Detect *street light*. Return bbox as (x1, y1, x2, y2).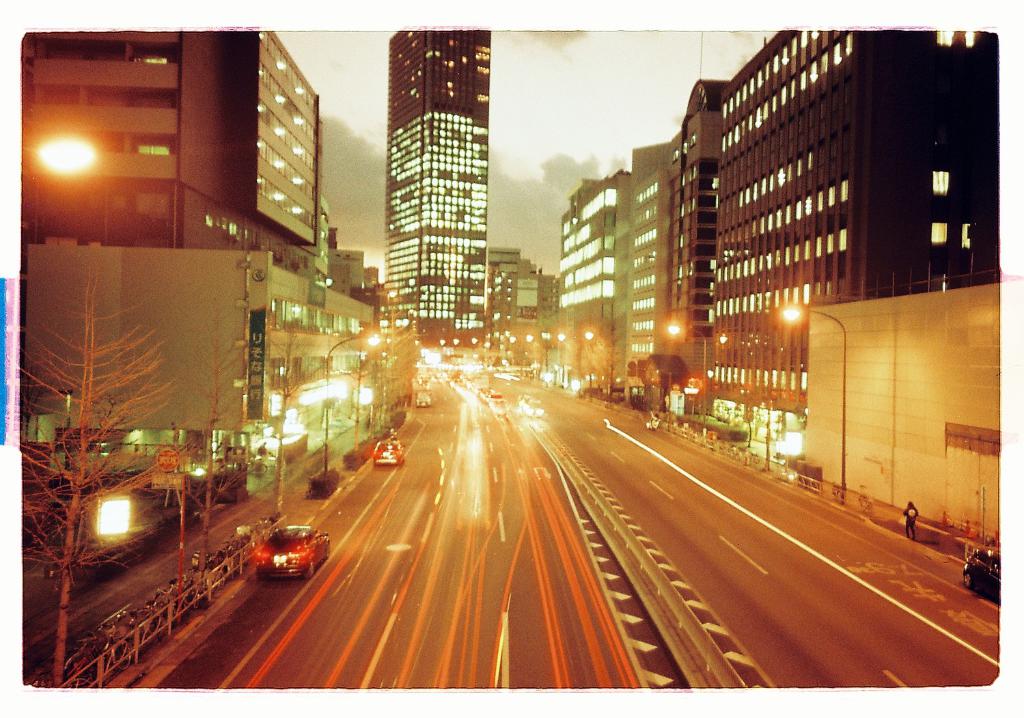
(24, 134, 105, 191).
